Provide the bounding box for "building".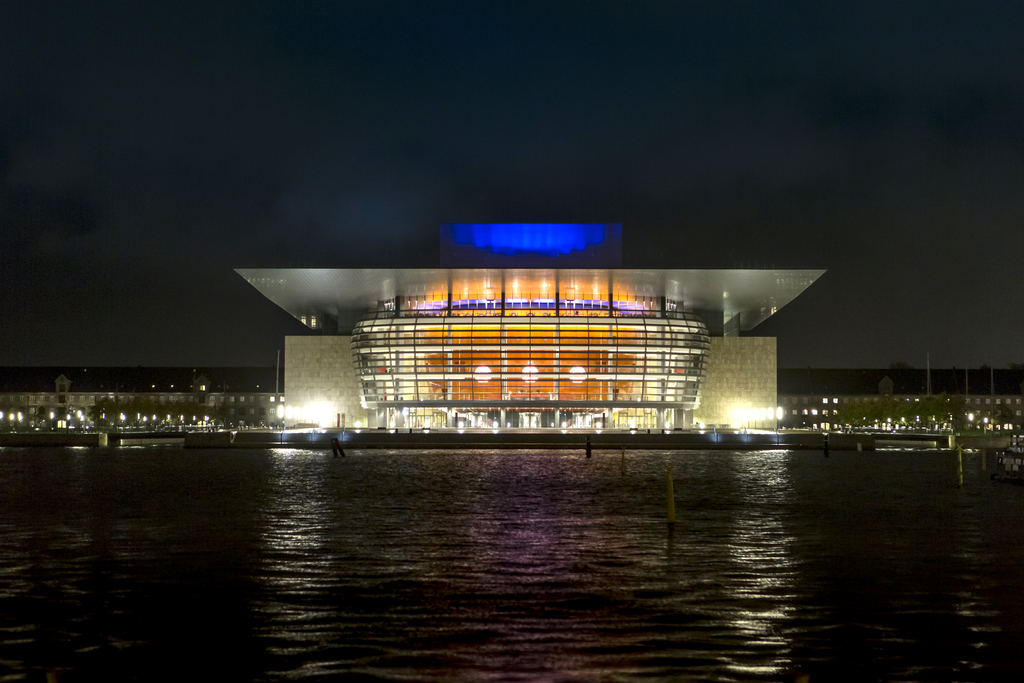
0, 368, 280, 436.
